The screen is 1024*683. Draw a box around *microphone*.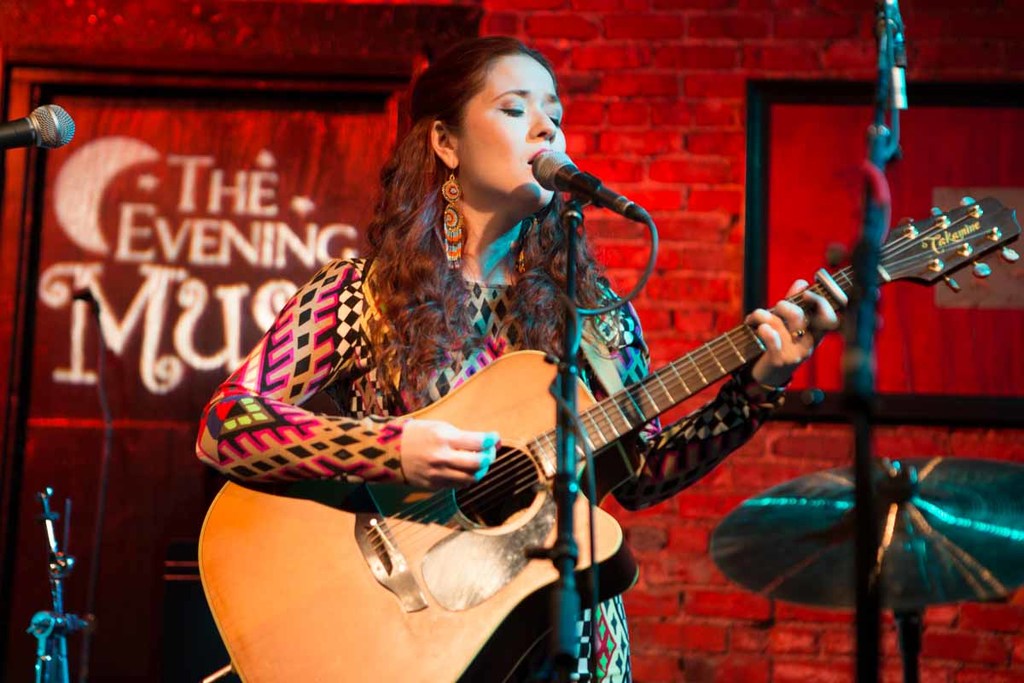
rect(527, 149, 644, 212).
